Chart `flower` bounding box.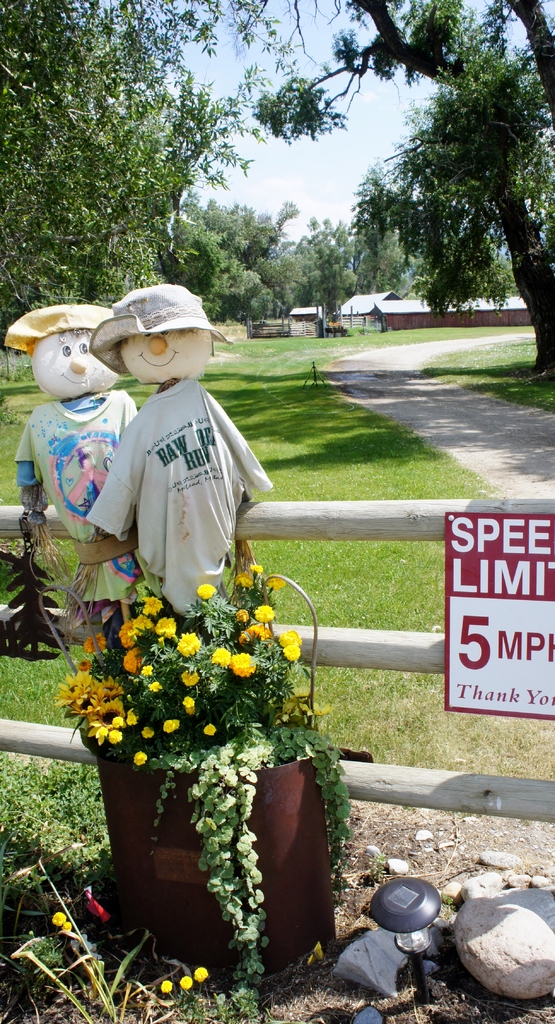
Charted: box=[234, 573, 256, 591].
